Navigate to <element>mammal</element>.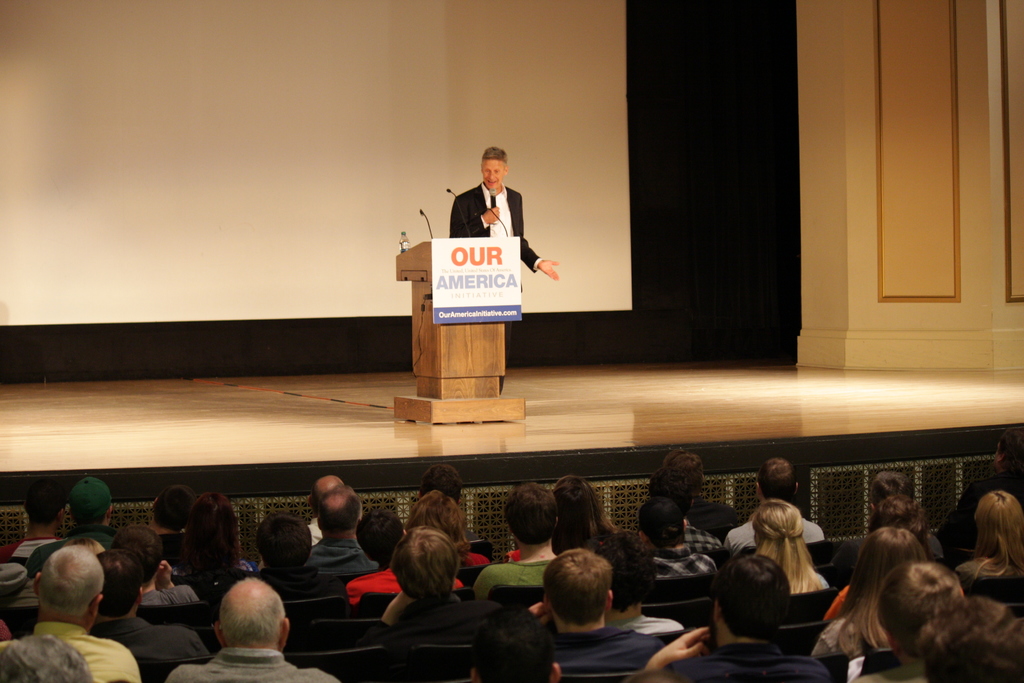
Navigation target: rect(648, 552, 837, 682).
